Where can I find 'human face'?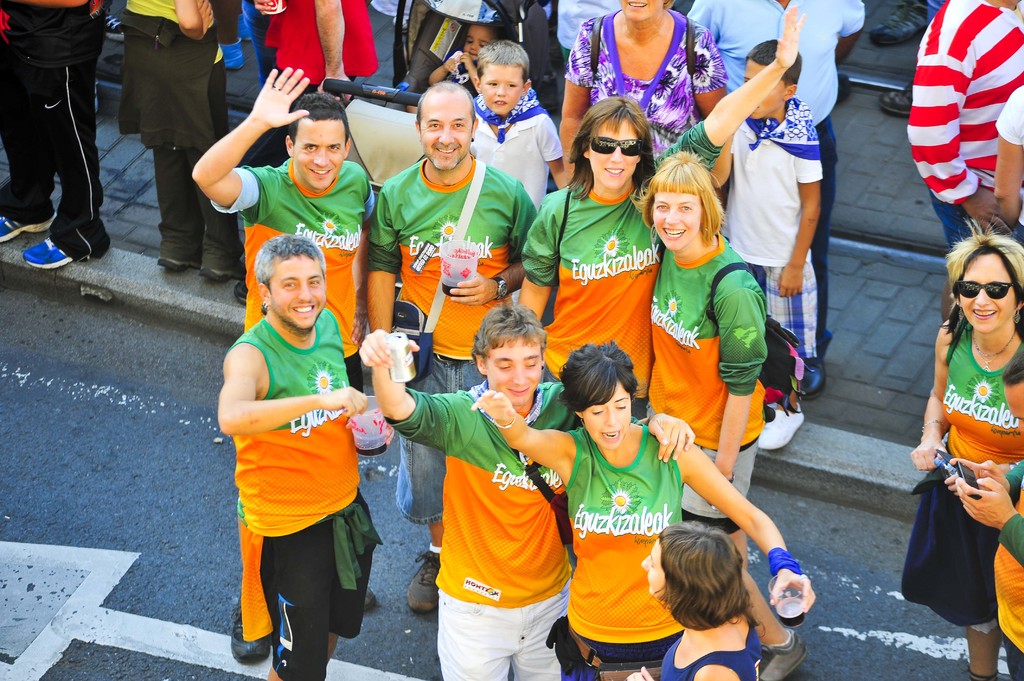
You can find it at 488:334:547:399.
